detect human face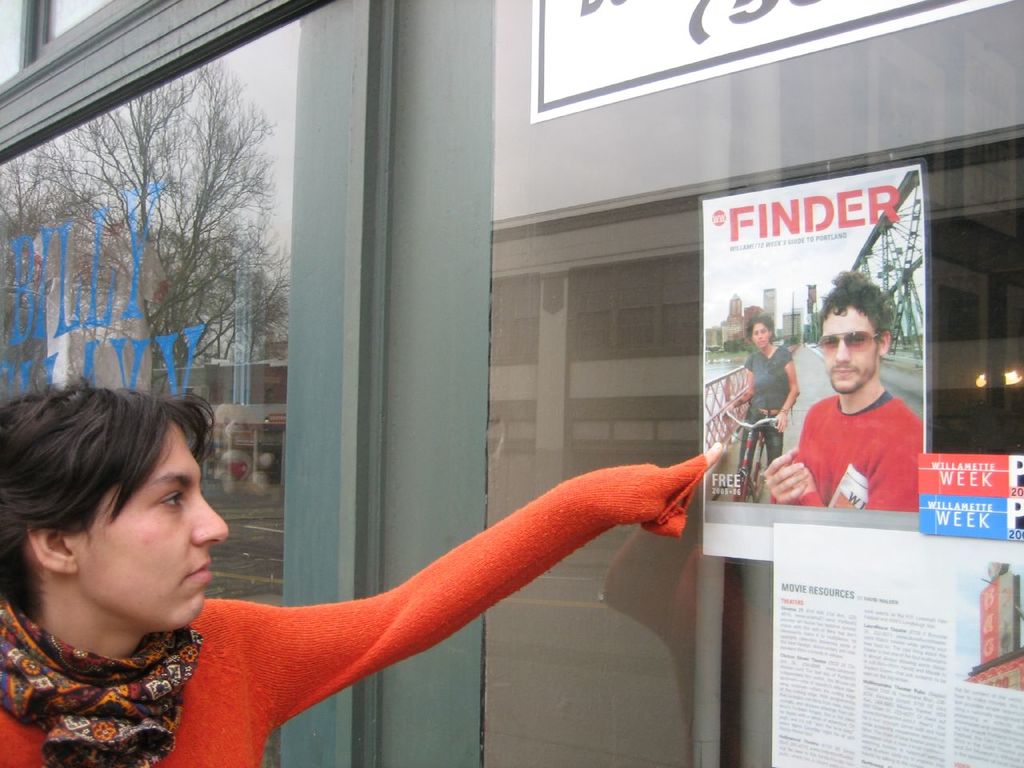
751,325,767,346
